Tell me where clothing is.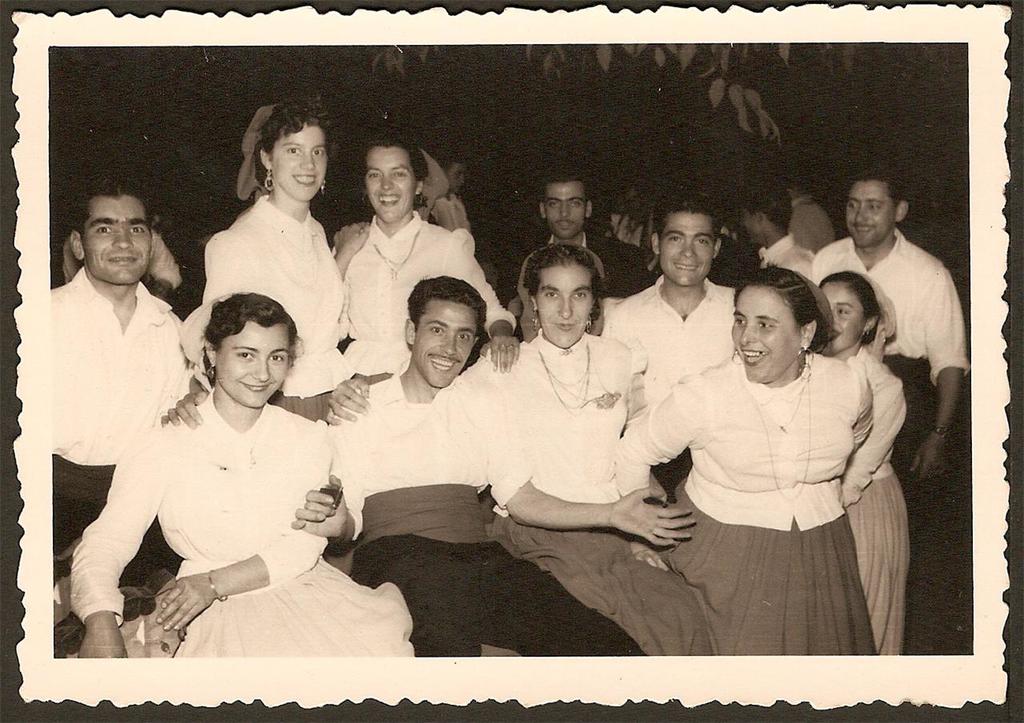
clothing is at x1=810, y1=232, x2=974, y2=372.
